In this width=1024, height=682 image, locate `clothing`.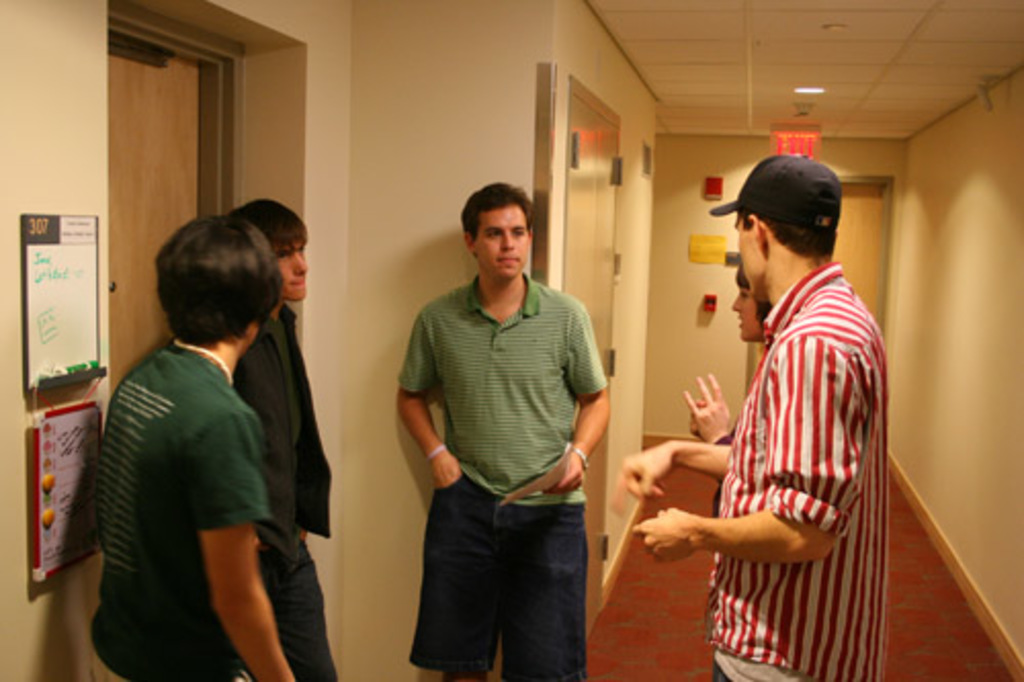
Bounding box: (700, 256, 881, 680).
